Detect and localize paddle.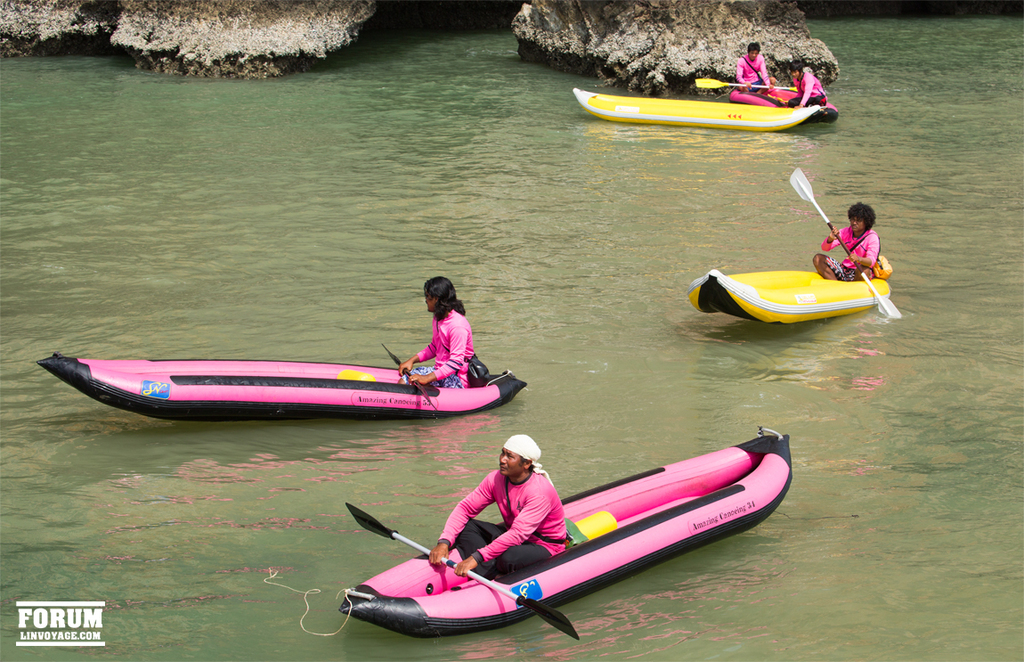
Localized at Rect(344, 498, 577, 637).
